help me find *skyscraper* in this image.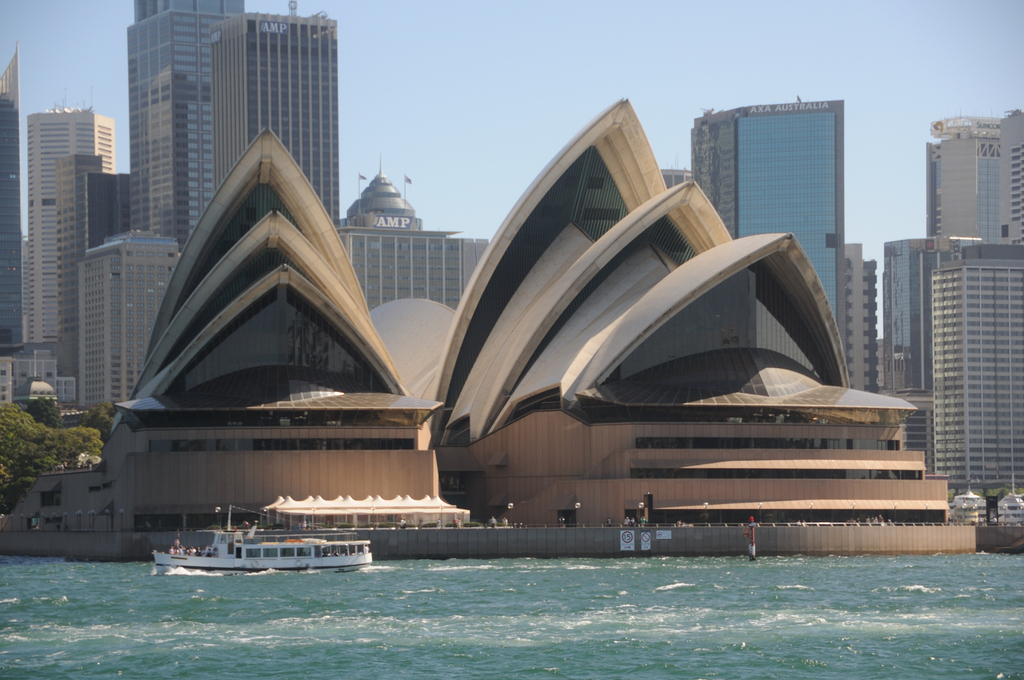
Found it: <bbox>691, 103, 849, 339</bbox>.
